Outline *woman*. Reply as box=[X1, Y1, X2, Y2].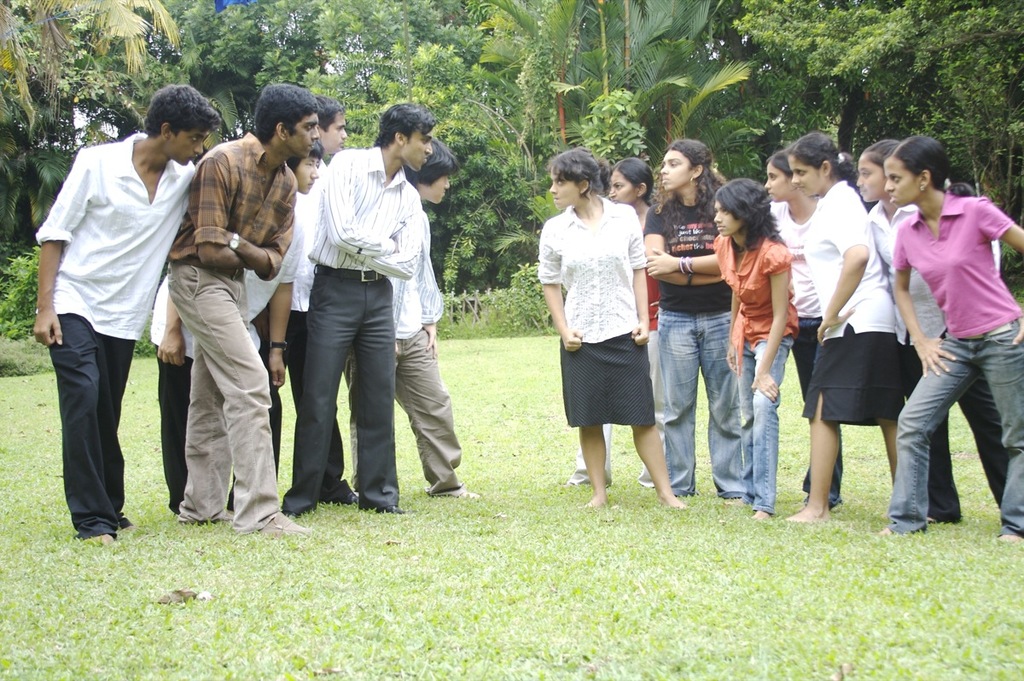
box=[761, 146, 829, 512].
